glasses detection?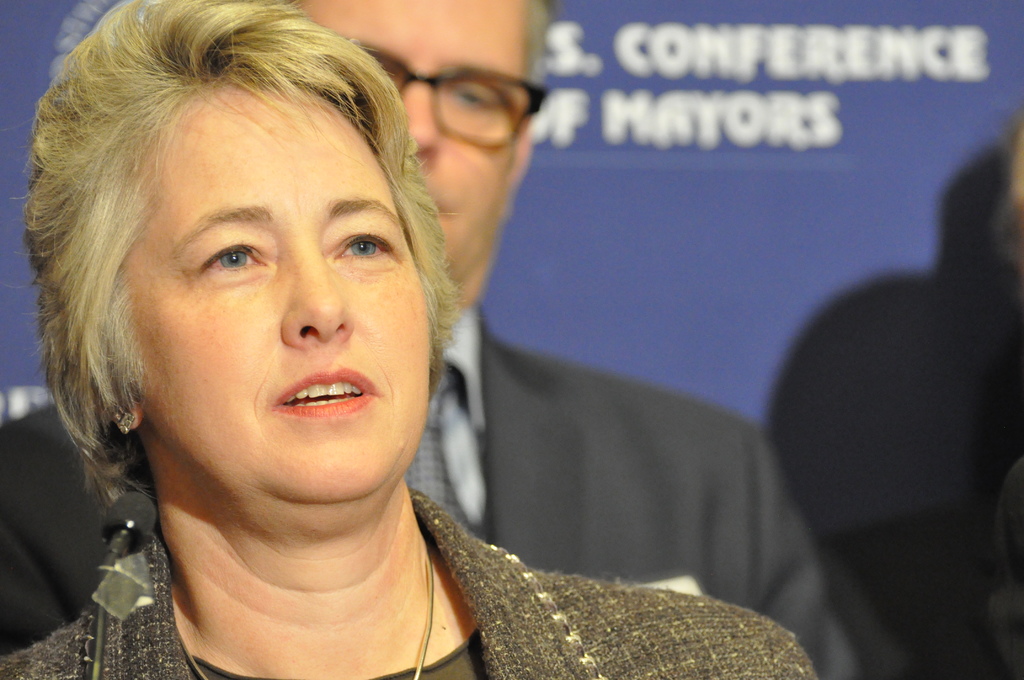
region(380, 54, 551, 146)
